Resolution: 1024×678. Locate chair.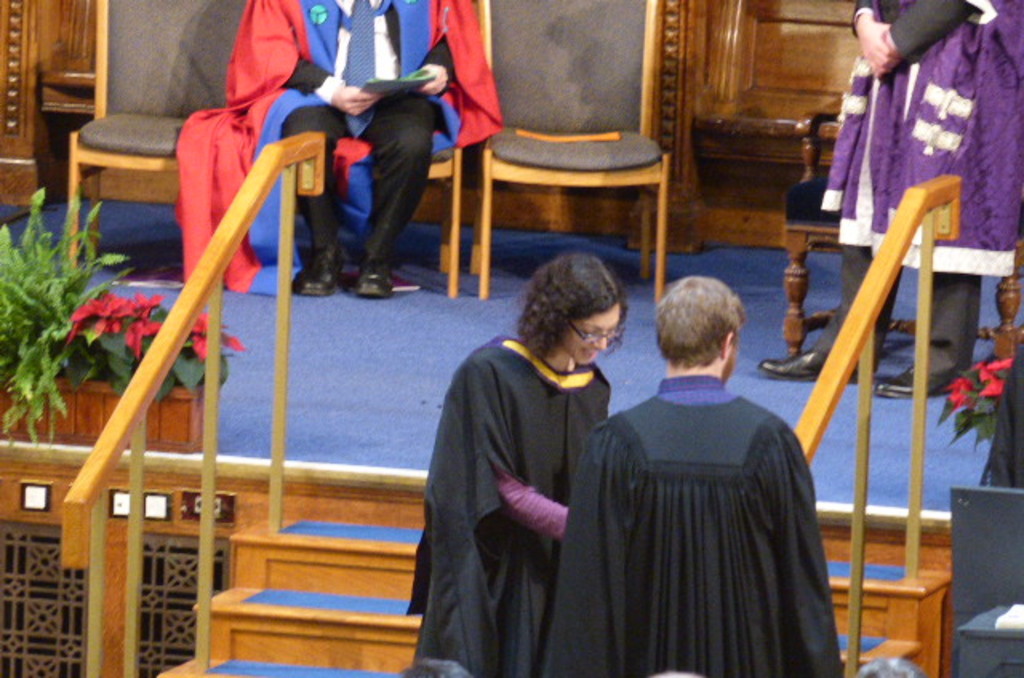
bbox=(331, 0, 474, 294).
